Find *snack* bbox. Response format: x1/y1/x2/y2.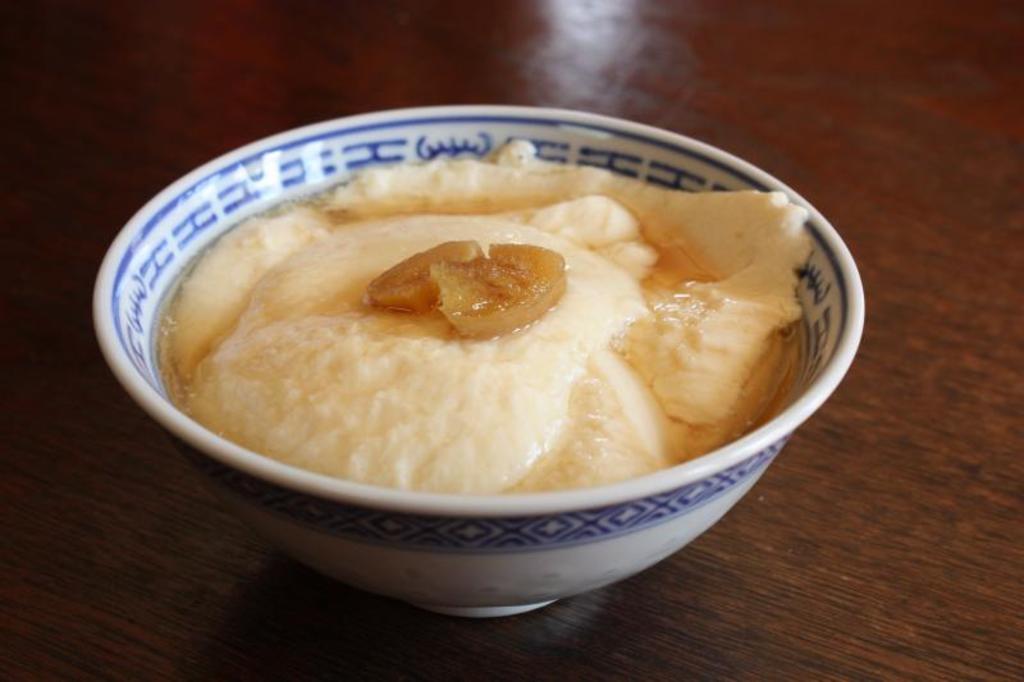
152/154/772/530.
